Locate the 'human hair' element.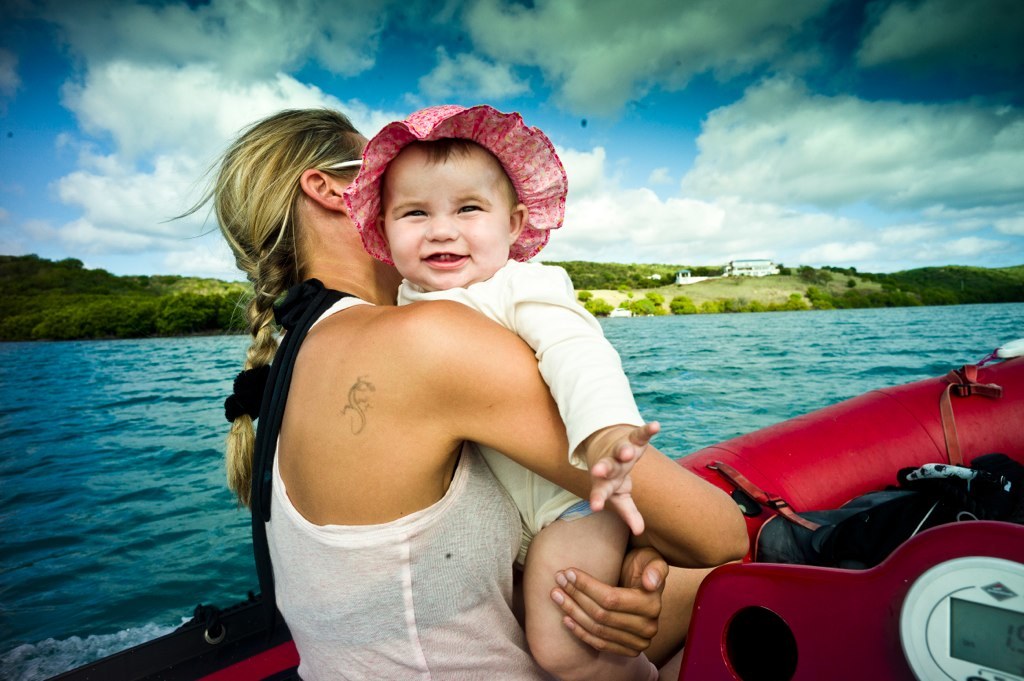
Element bbox: 160,98,364,499.
